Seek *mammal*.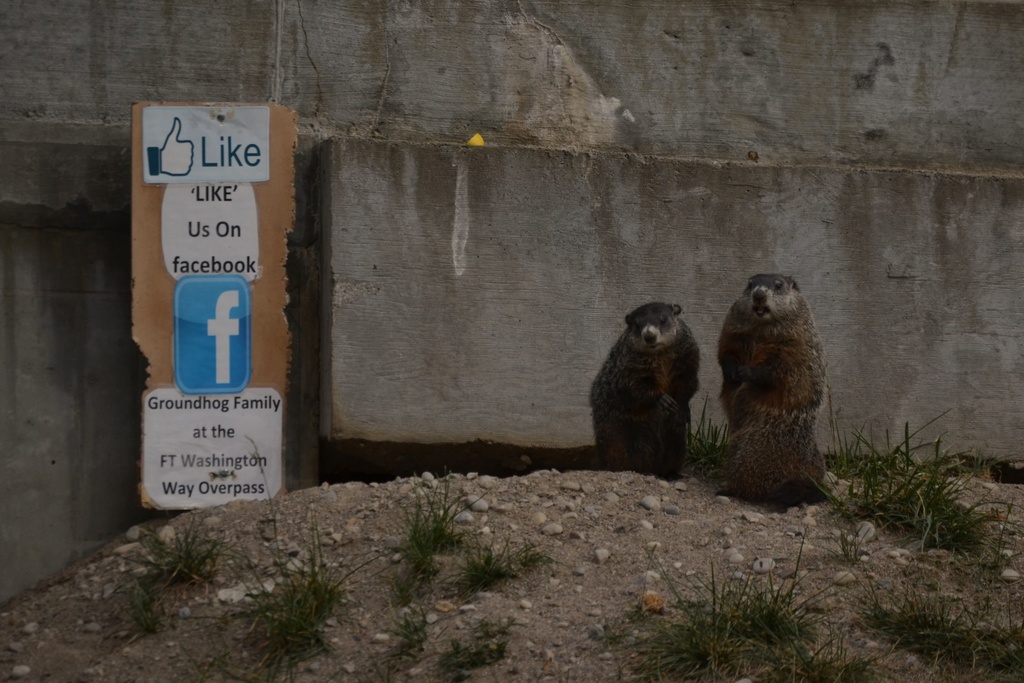
(x1=598, y1=305, x2=726, y2=473).
